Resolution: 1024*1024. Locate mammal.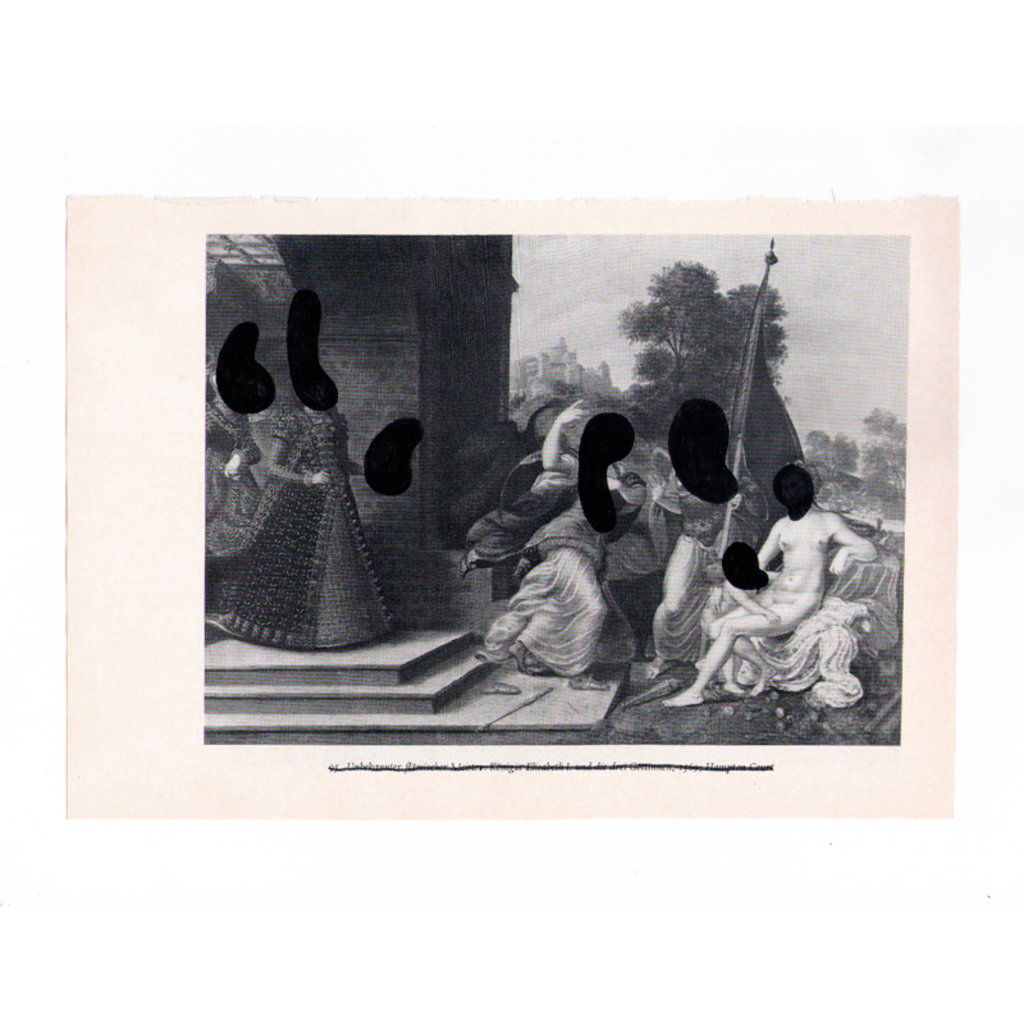
[left=646, top=476, right=742, bottom=673].
